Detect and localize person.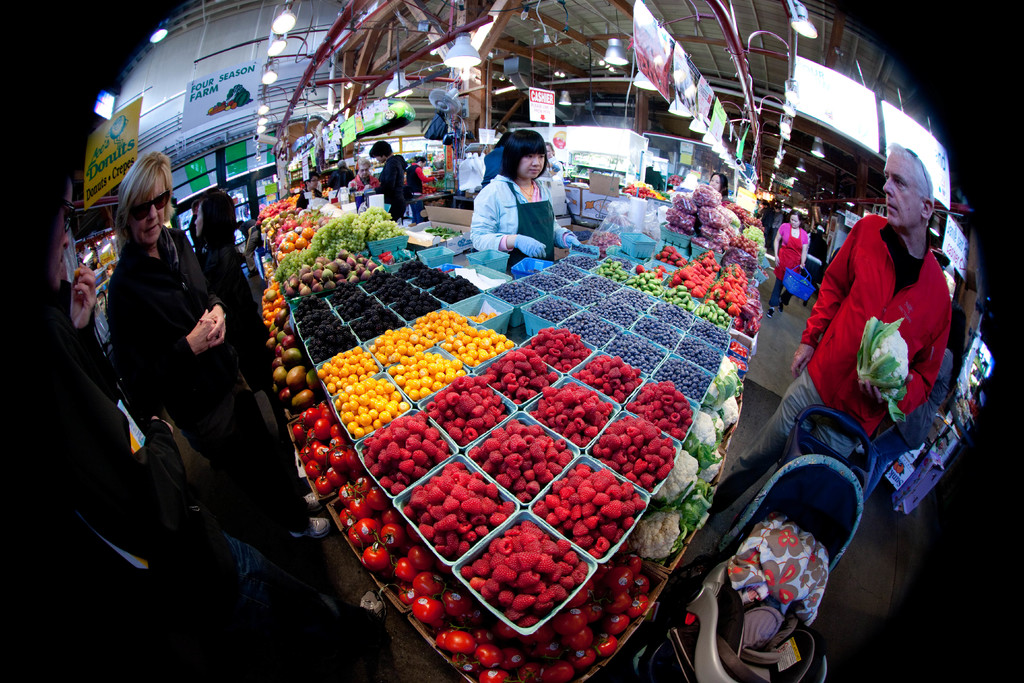
Localized at <box>104,149,335,547</box>.
